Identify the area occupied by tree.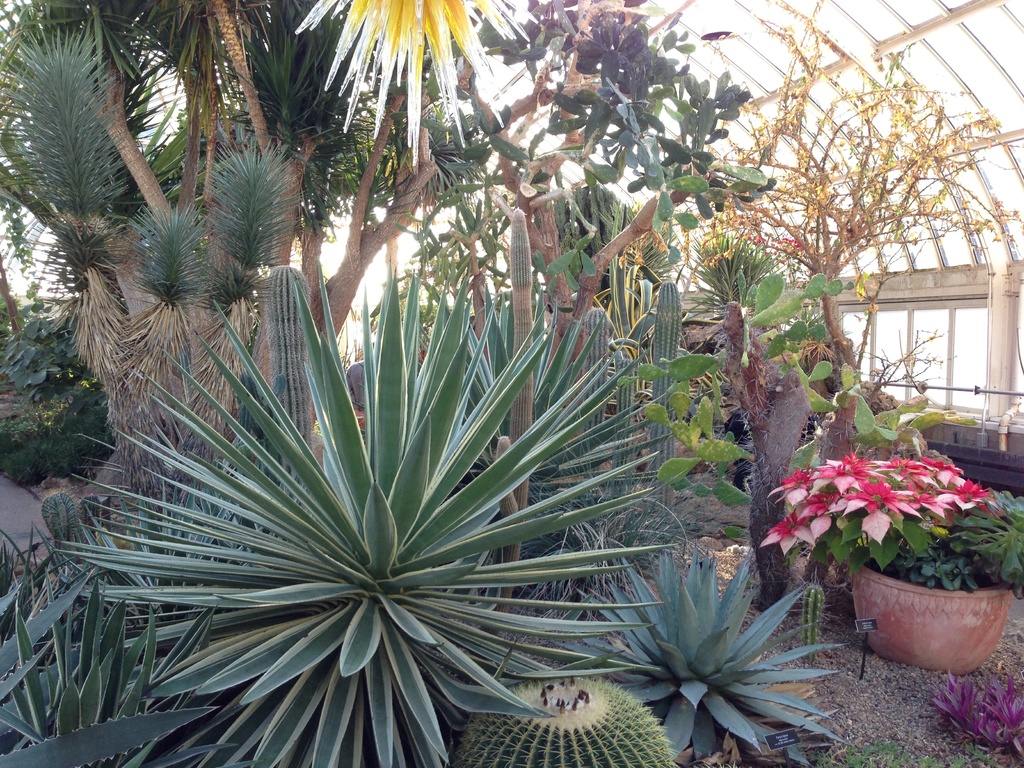
Area: region(705, 0, 1023, 387).
